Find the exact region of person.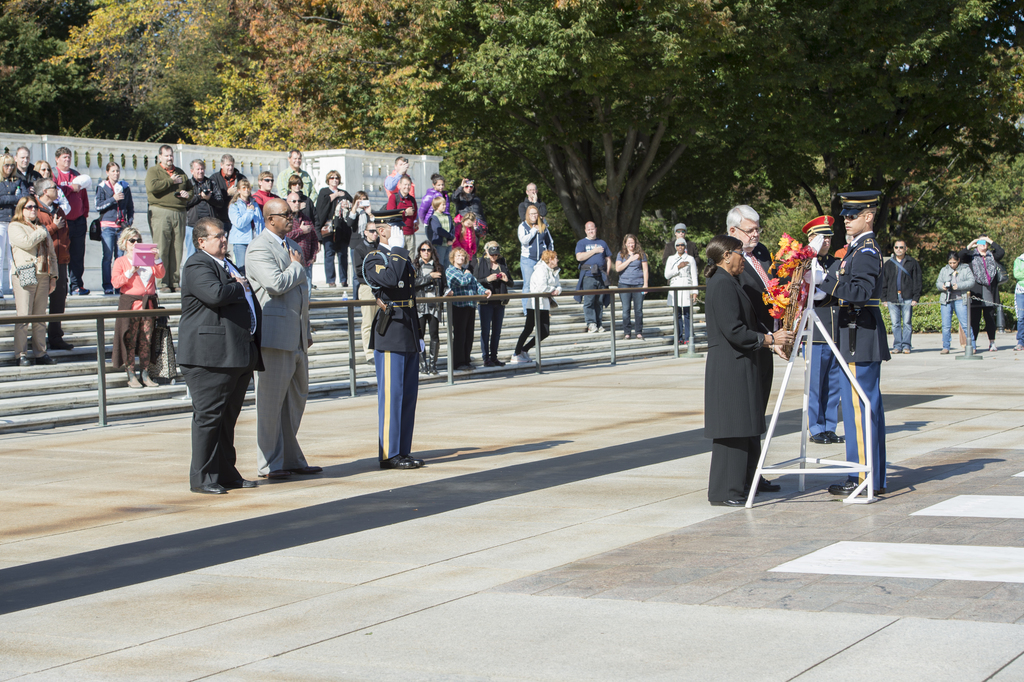
Exact region: crop(804, 224, 840, 444).
